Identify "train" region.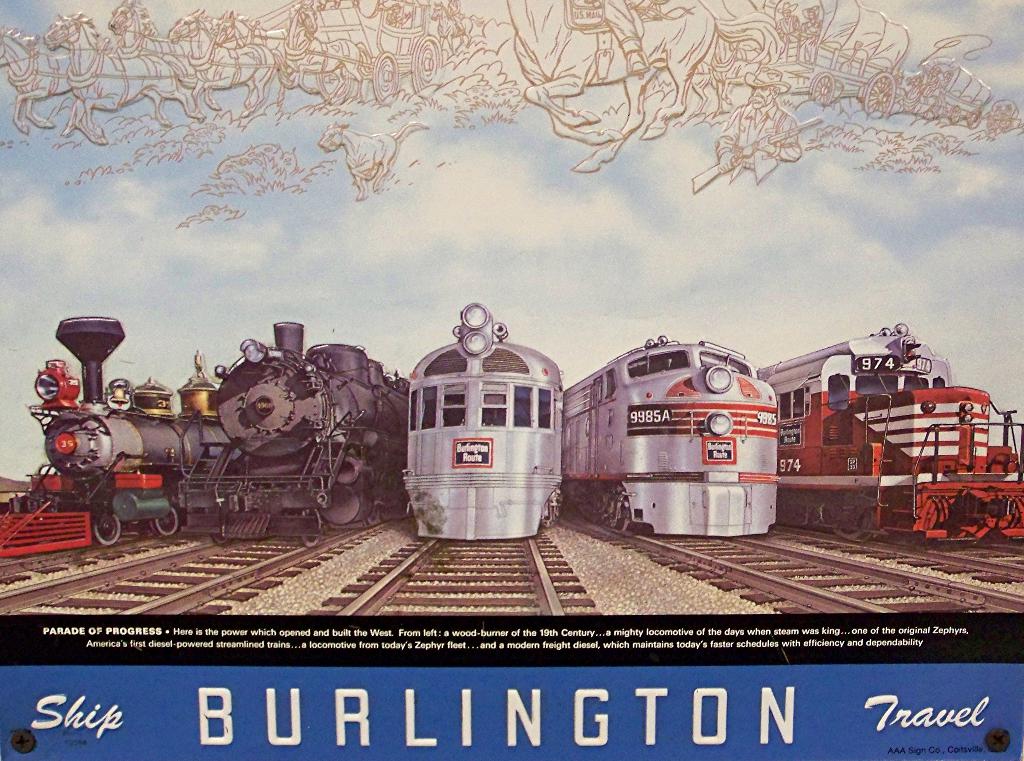
Region: select_region(755, 320, 1023, 546).
